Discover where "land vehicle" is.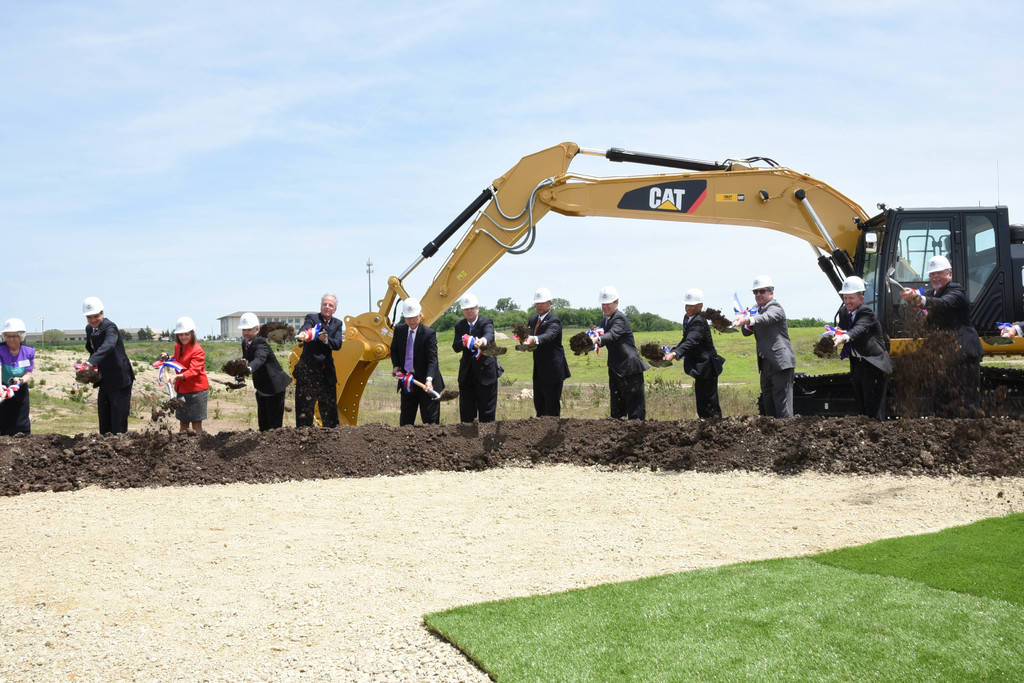
Discovered at (left=290, top=142, right=1023, bottom=427).
